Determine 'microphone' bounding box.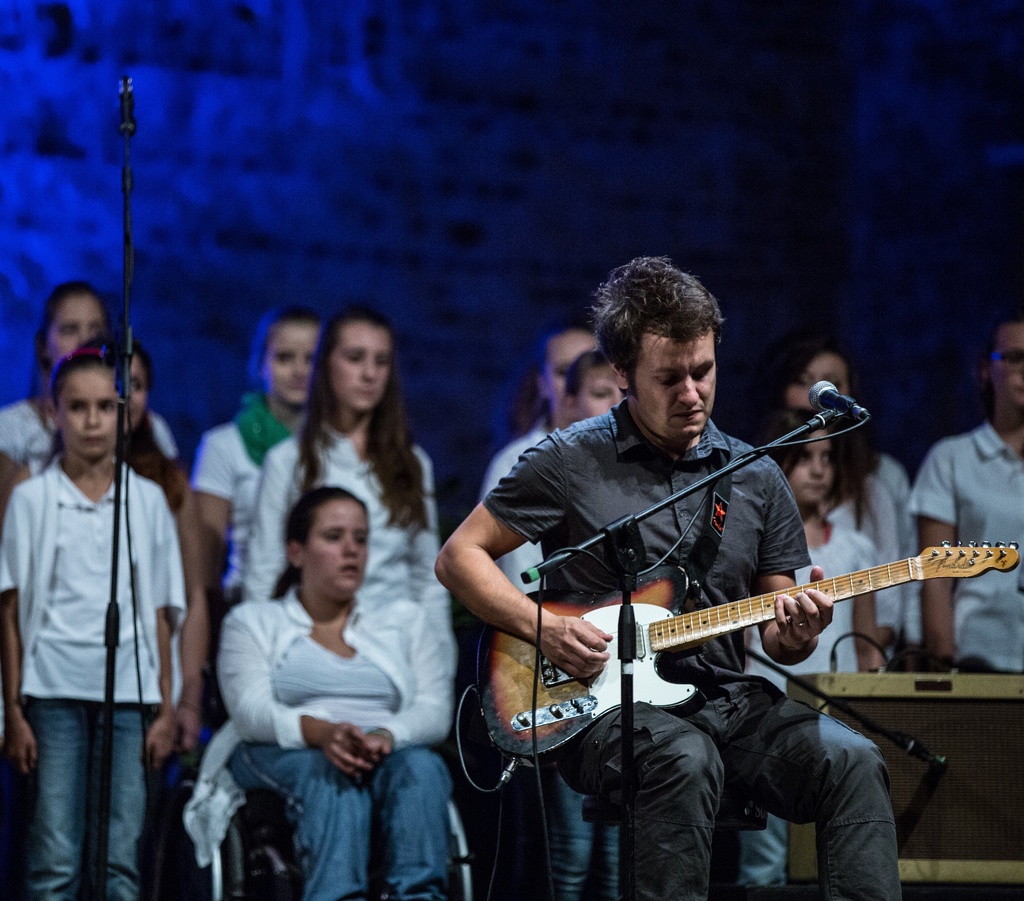
Determined: left=809, top=376, right=877, bottom=422.
